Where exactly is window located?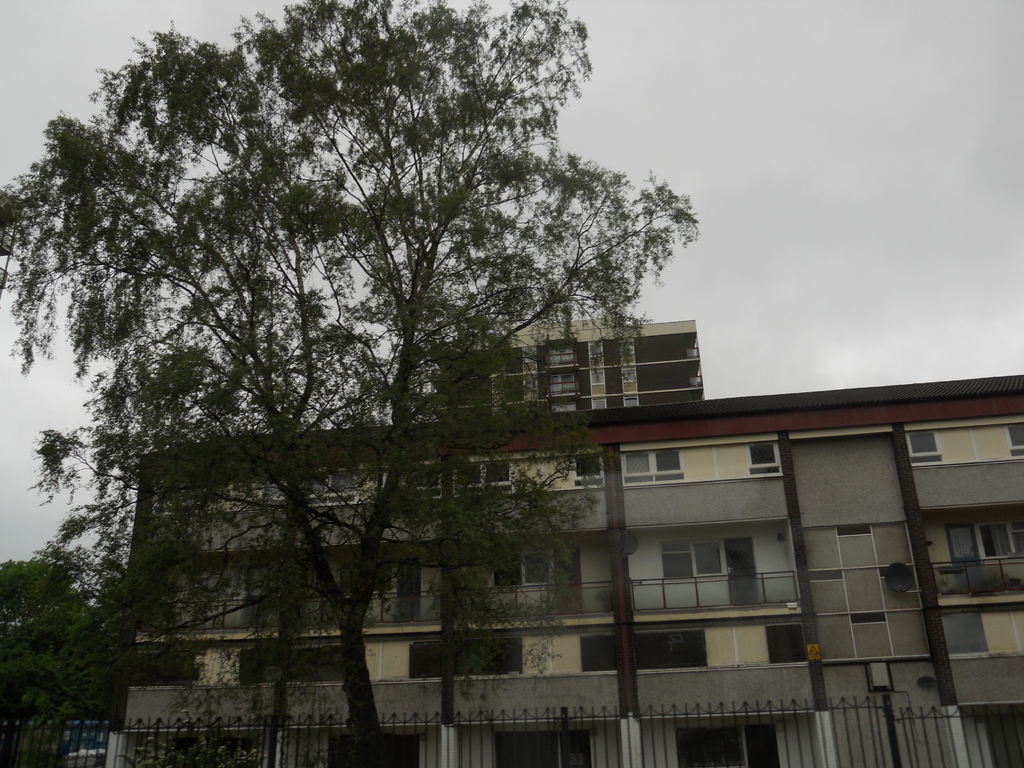
Its bounding box is {"left": 766, "top": 622, "right": 810, "bottom": 664}.
